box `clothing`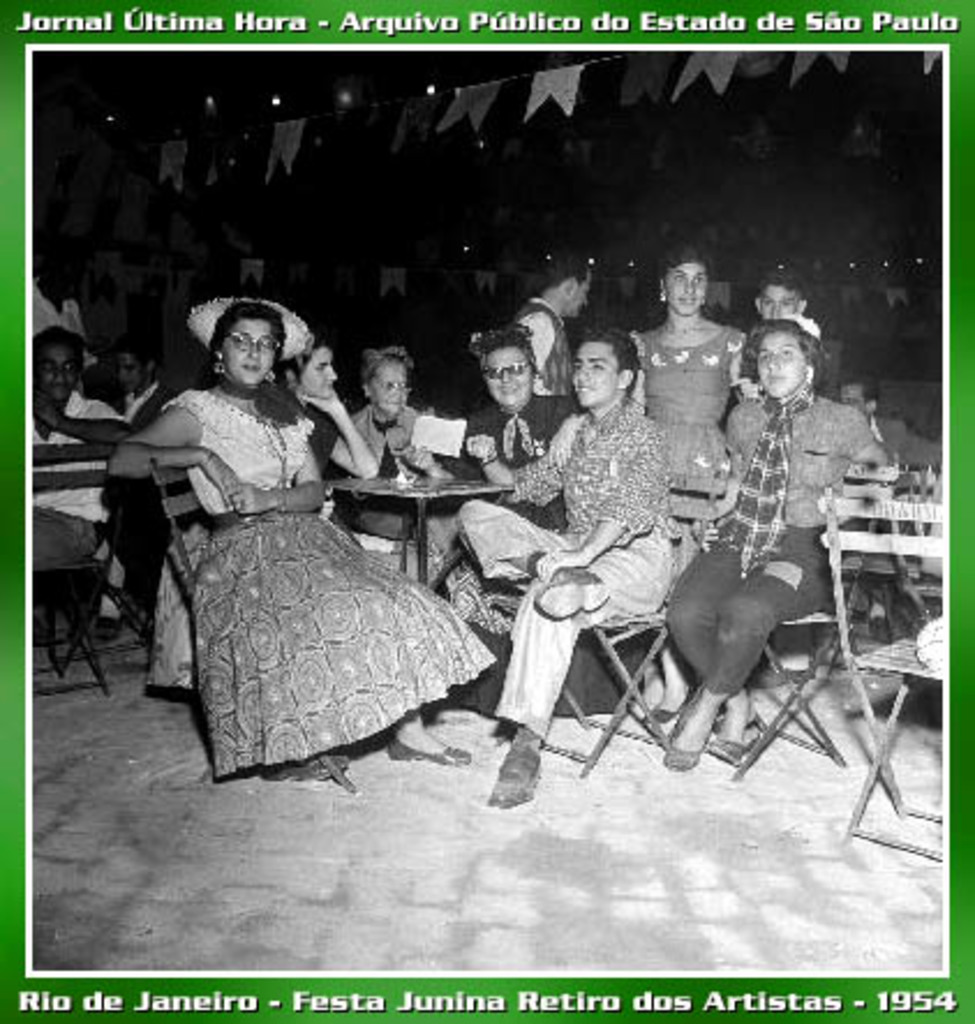
l=116, t=379, r=162, b=578
